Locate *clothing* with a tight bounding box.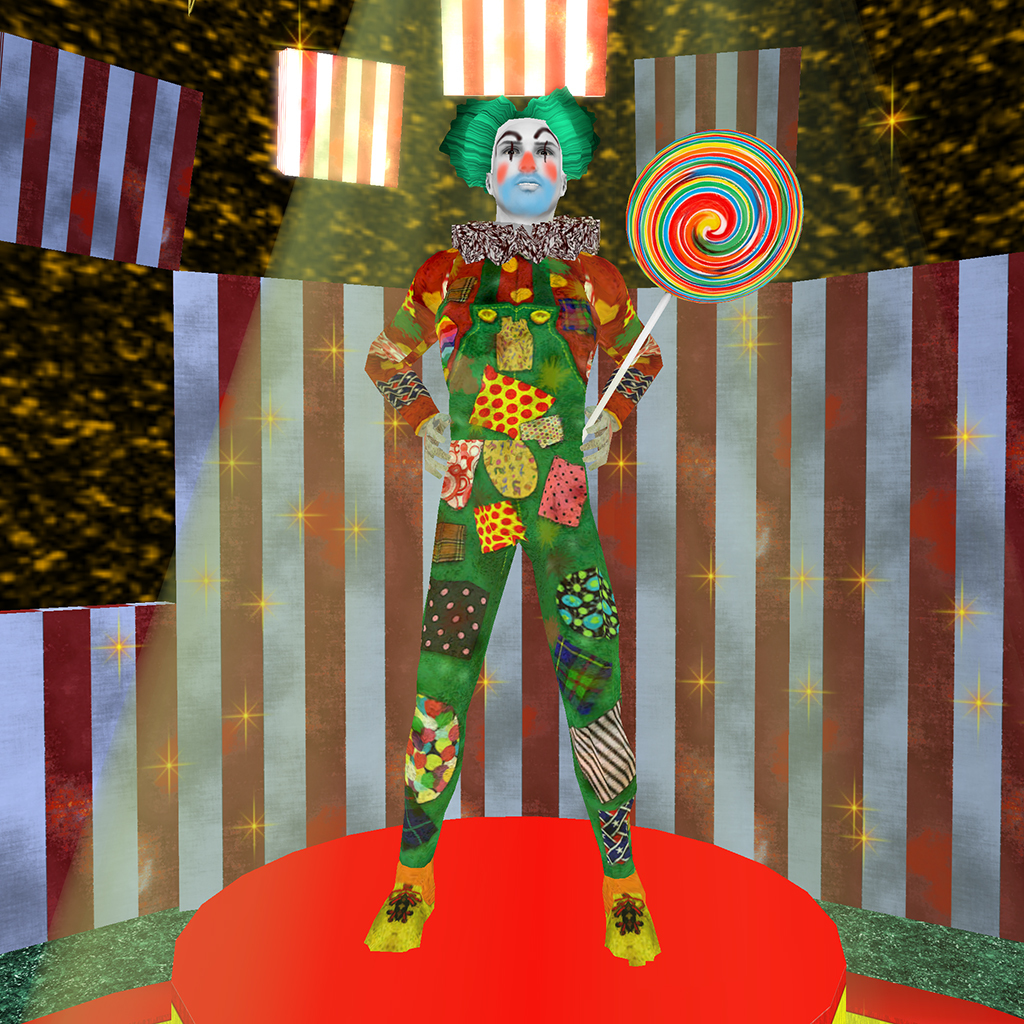
373/237/656/804.
